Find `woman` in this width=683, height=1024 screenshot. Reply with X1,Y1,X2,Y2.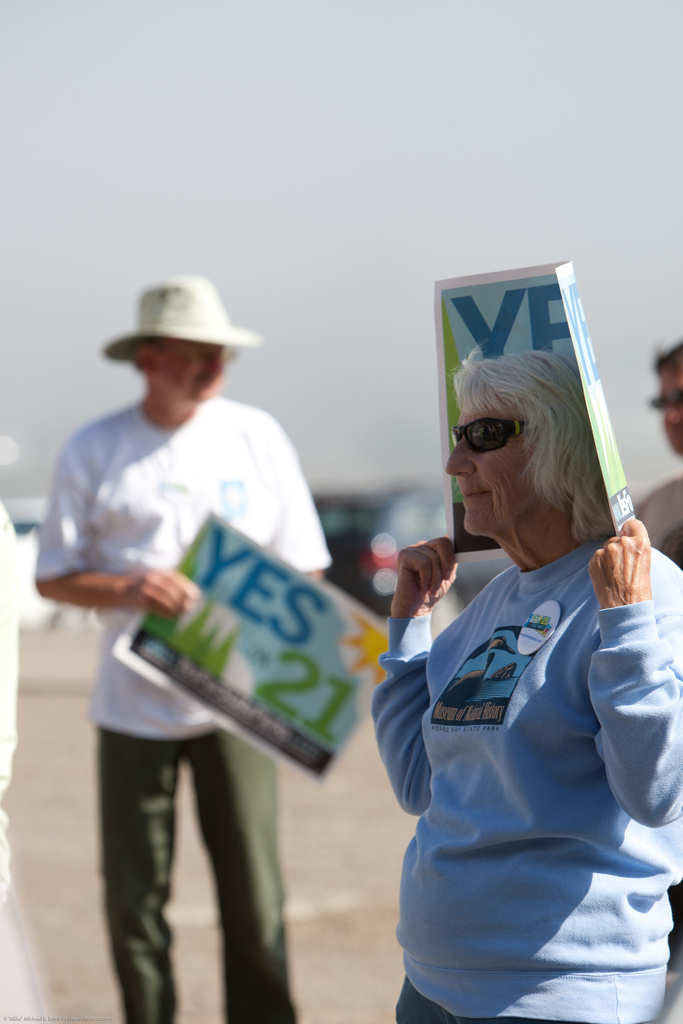
383,330,682,1020.
